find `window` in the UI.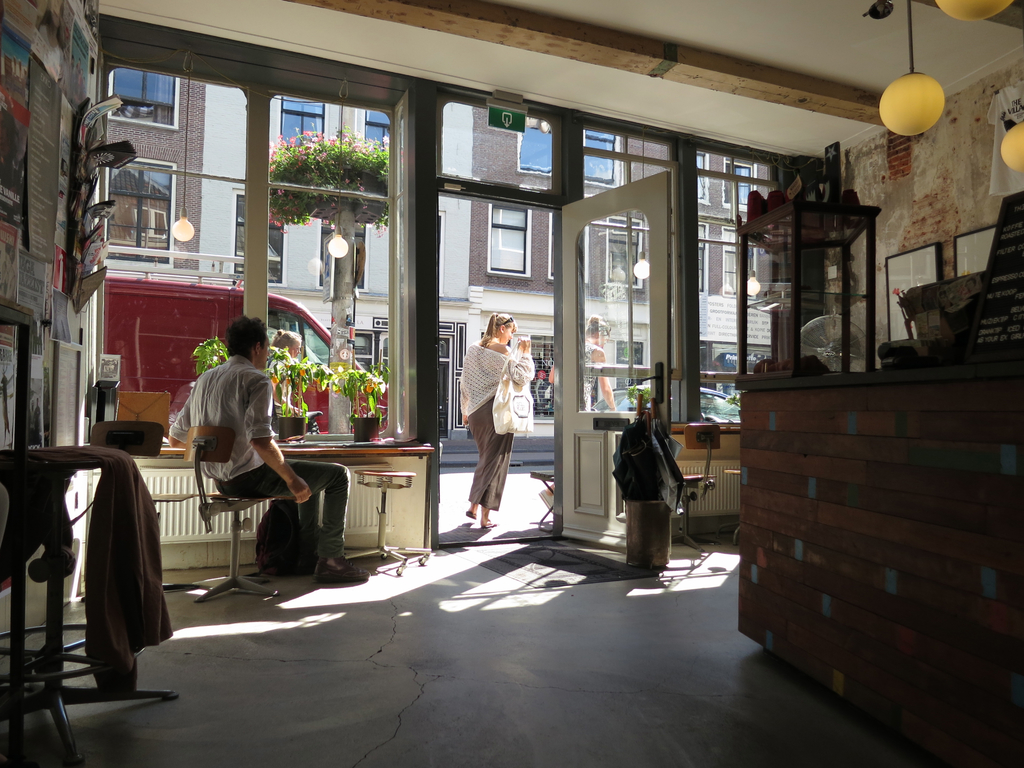
UI element at l=112, t=166, r=177, b=255.
